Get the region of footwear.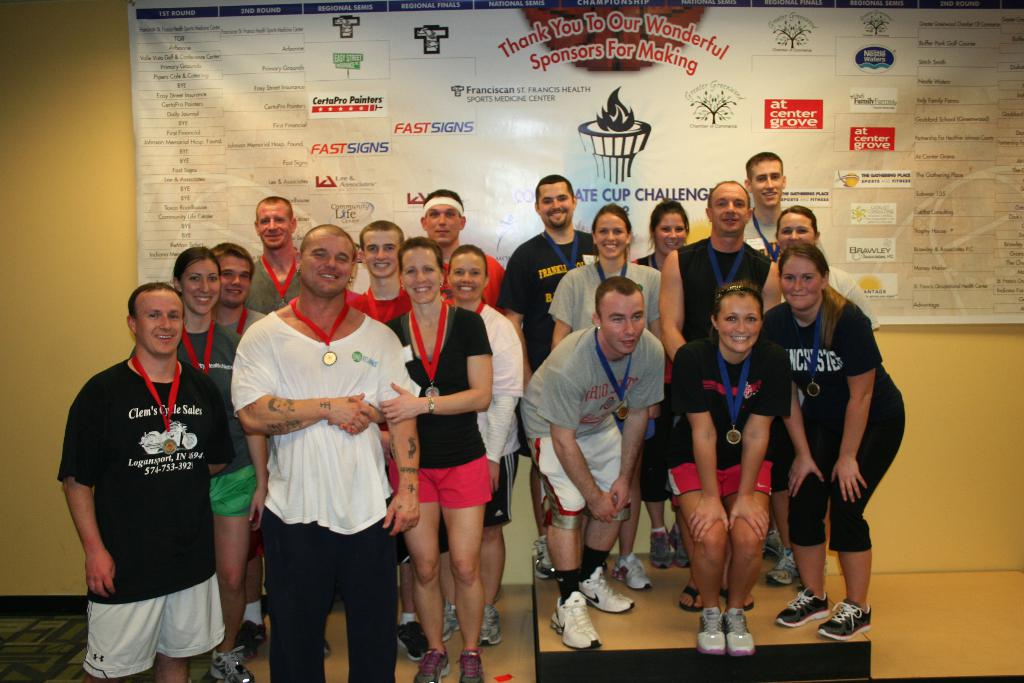
444:604:470:642.
